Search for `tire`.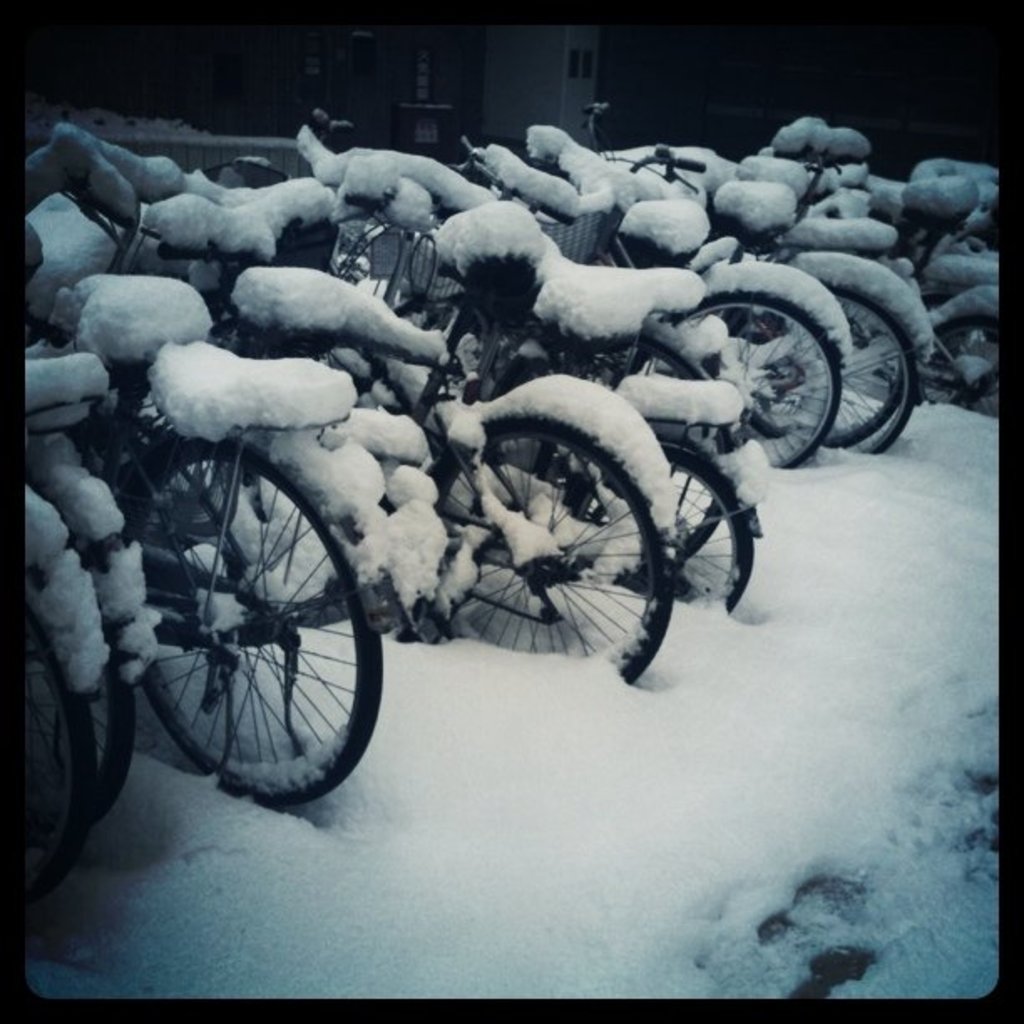
Found at x1=678, y1=497, x2=726, y2=562.
